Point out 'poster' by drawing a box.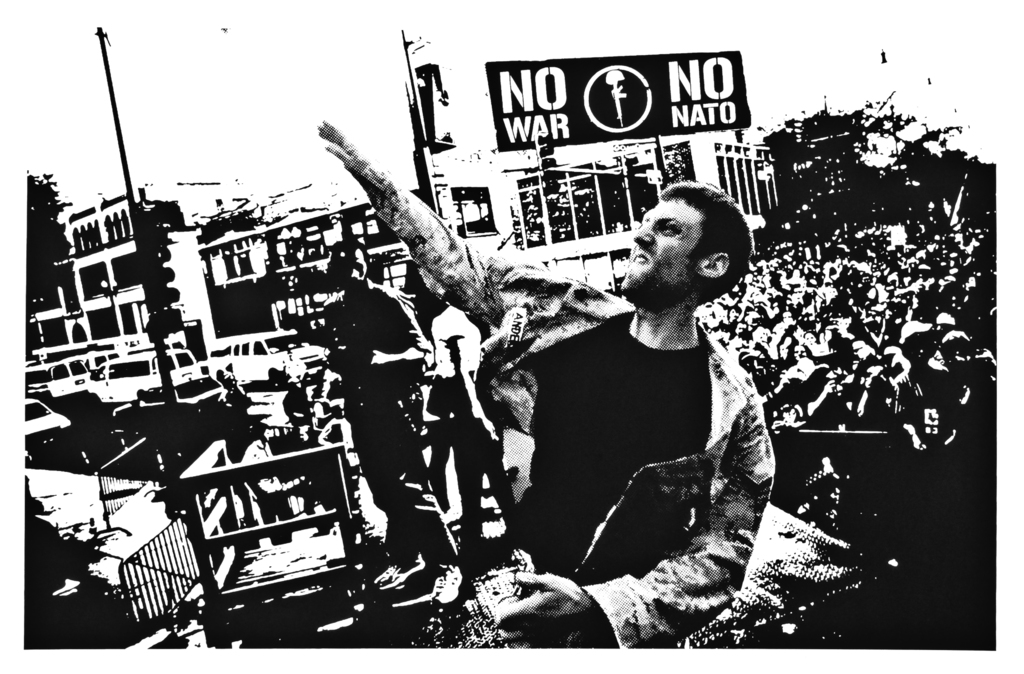
pyautogui.locateOnScreen(0, 0, 1023, 673).
